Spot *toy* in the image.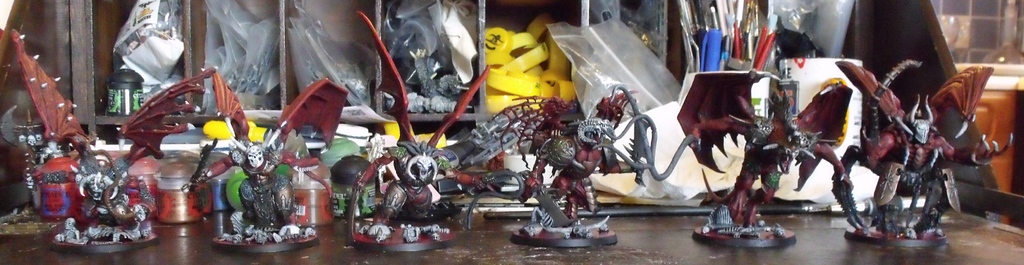
*toy* found at [118, 64, 346, 253].
